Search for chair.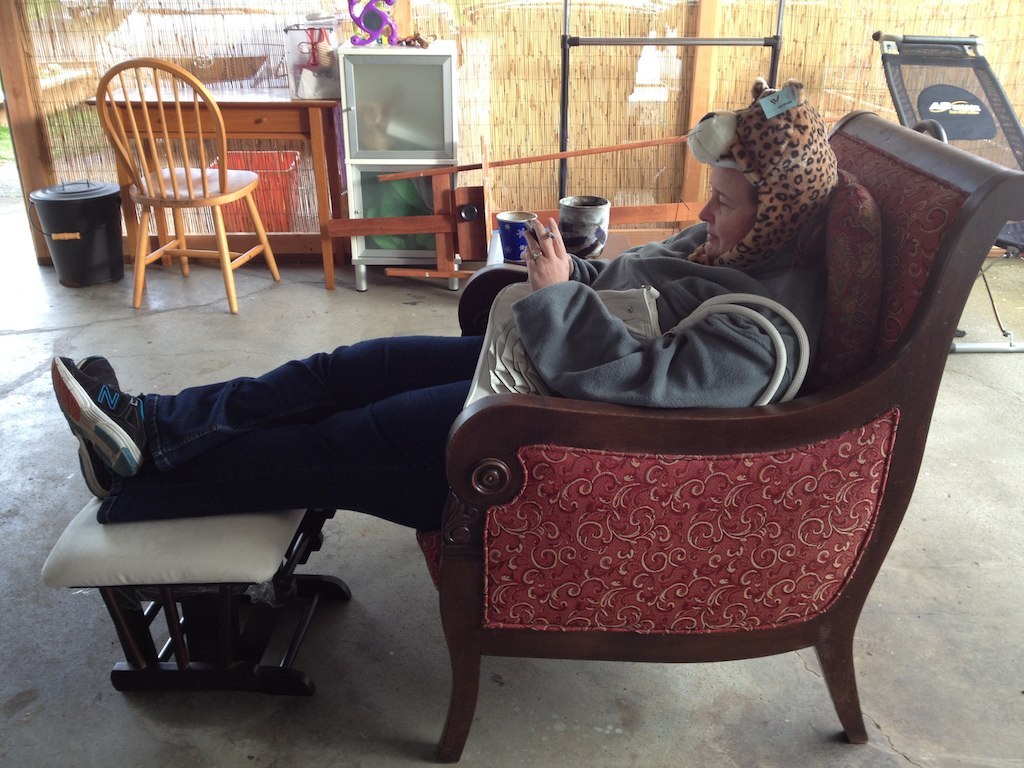
Found at 415, 105, 1023, 765.
